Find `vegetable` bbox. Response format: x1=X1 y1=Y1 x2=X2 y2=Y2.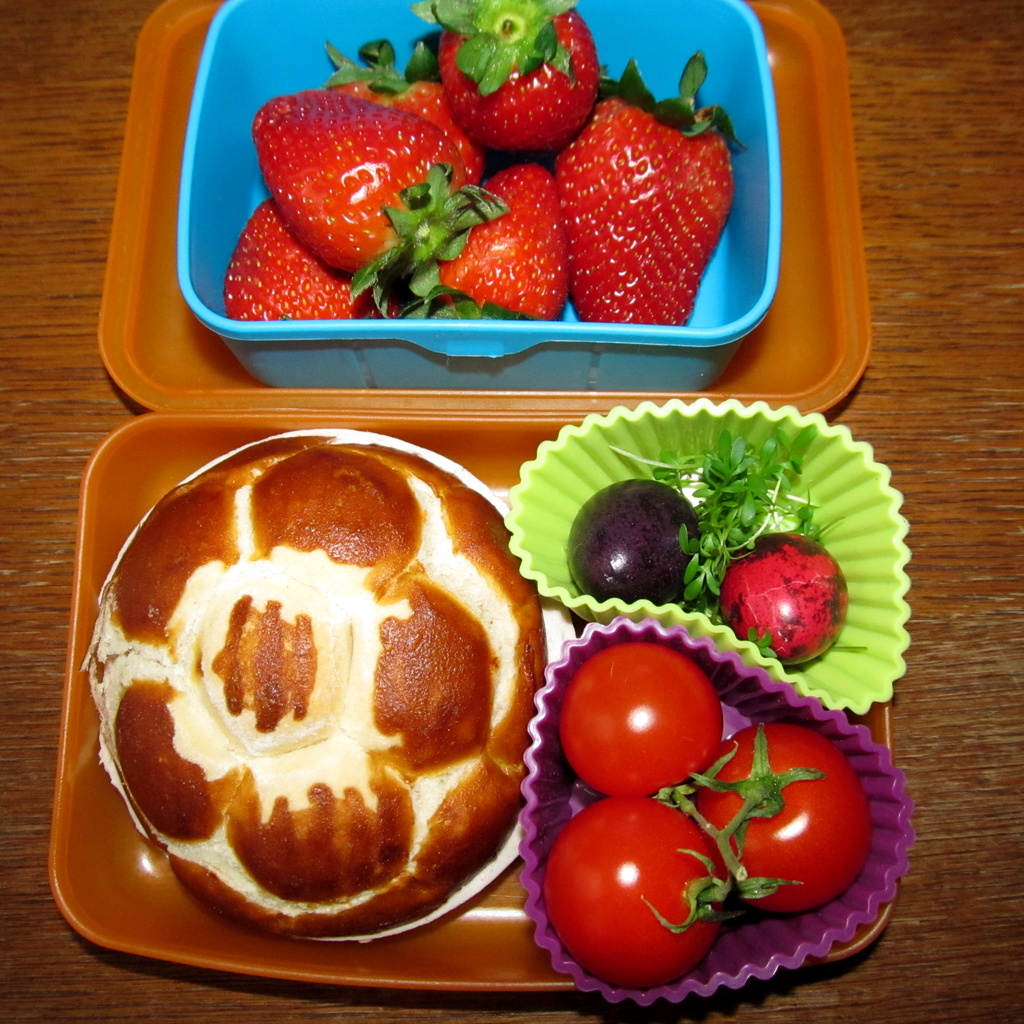
x1=544 y1=790 x2=739 y2=993.
